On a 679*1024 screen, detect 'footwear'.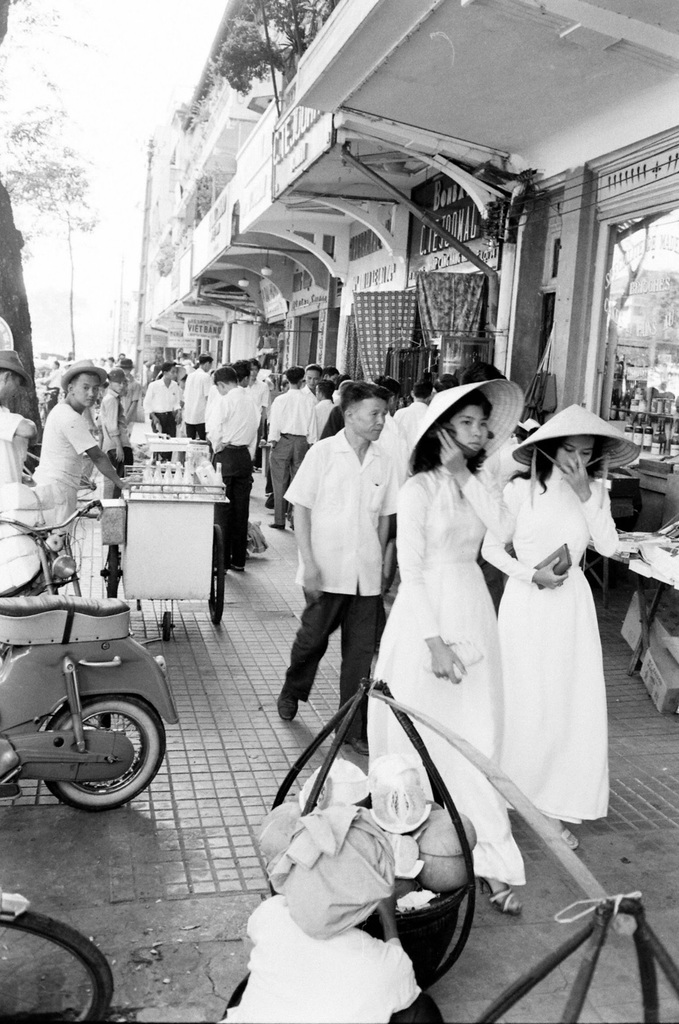
left=266, top=520, right=285, bottom=532.
